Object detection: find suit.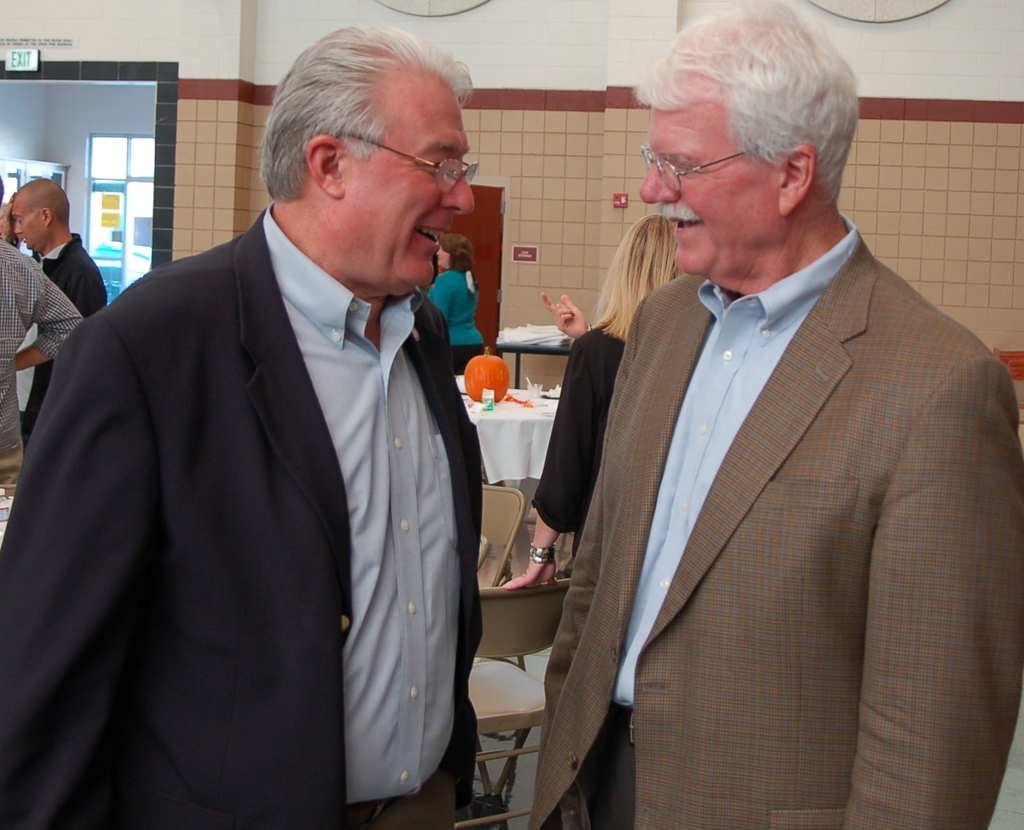
x1=0 y1=200 x2=477 y2=829.
